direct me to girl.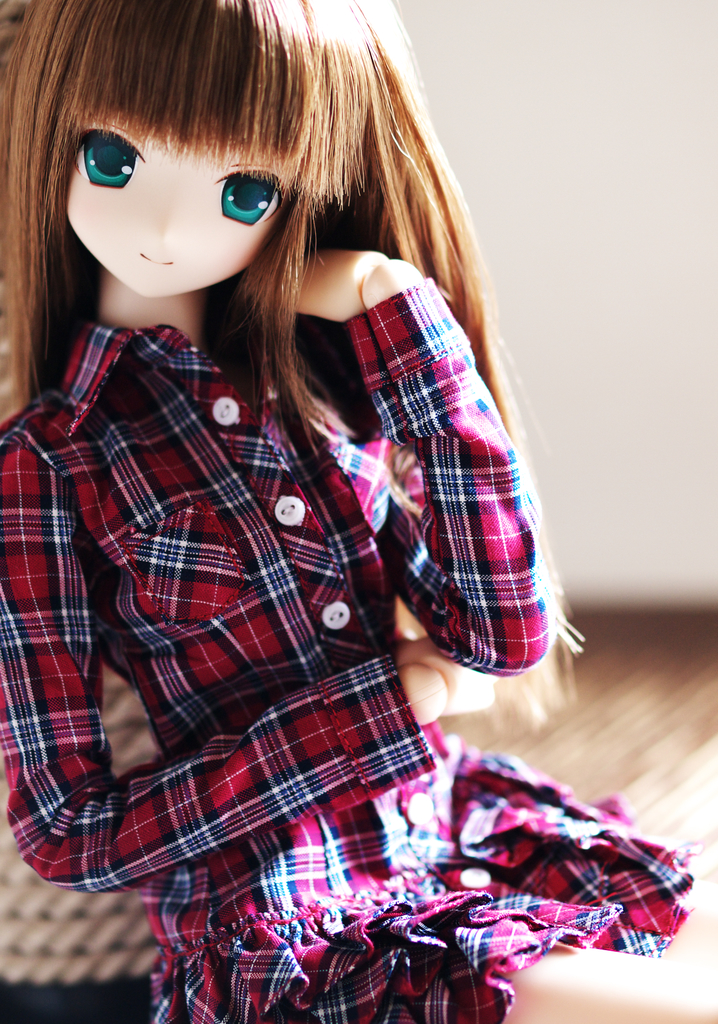
Direction: crop(2, 0, 717, 1023).
